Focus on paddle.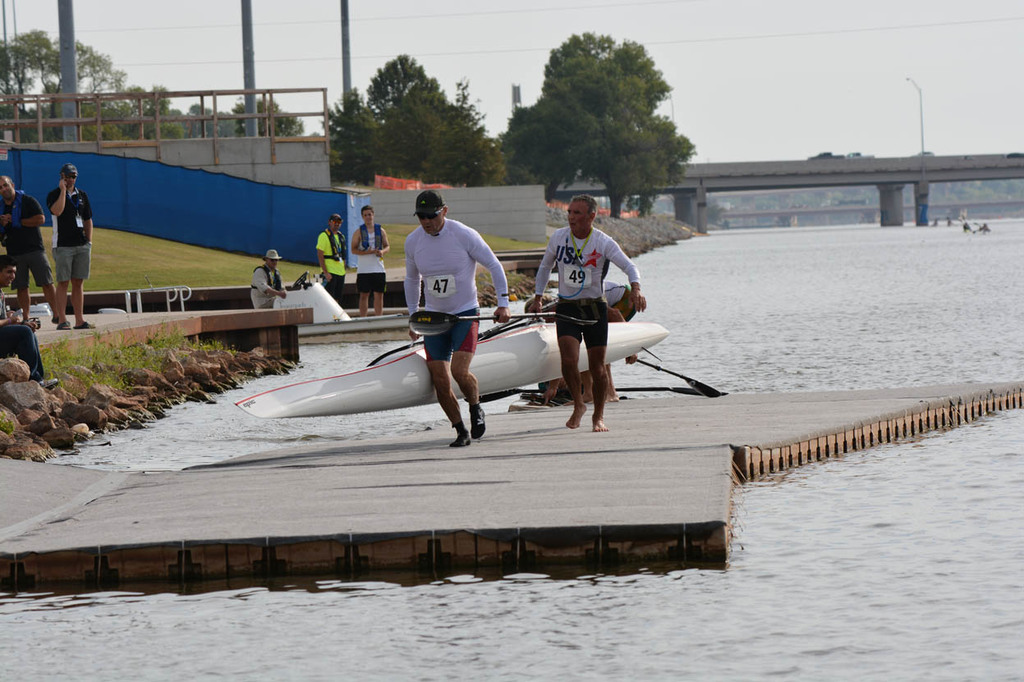
Focused at (left=408, top=310, right=597, bottom=341).
